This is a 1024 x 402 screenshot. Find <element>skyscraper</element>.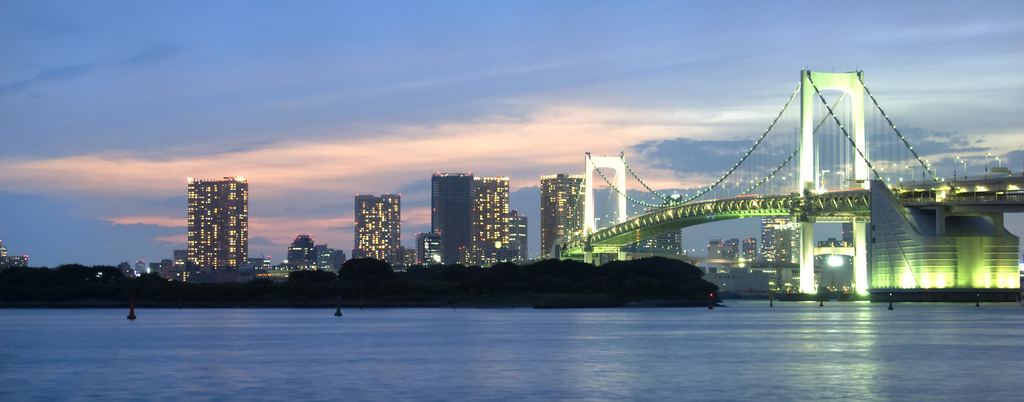
Bounding box: locate(355, 195, 401, 261).
